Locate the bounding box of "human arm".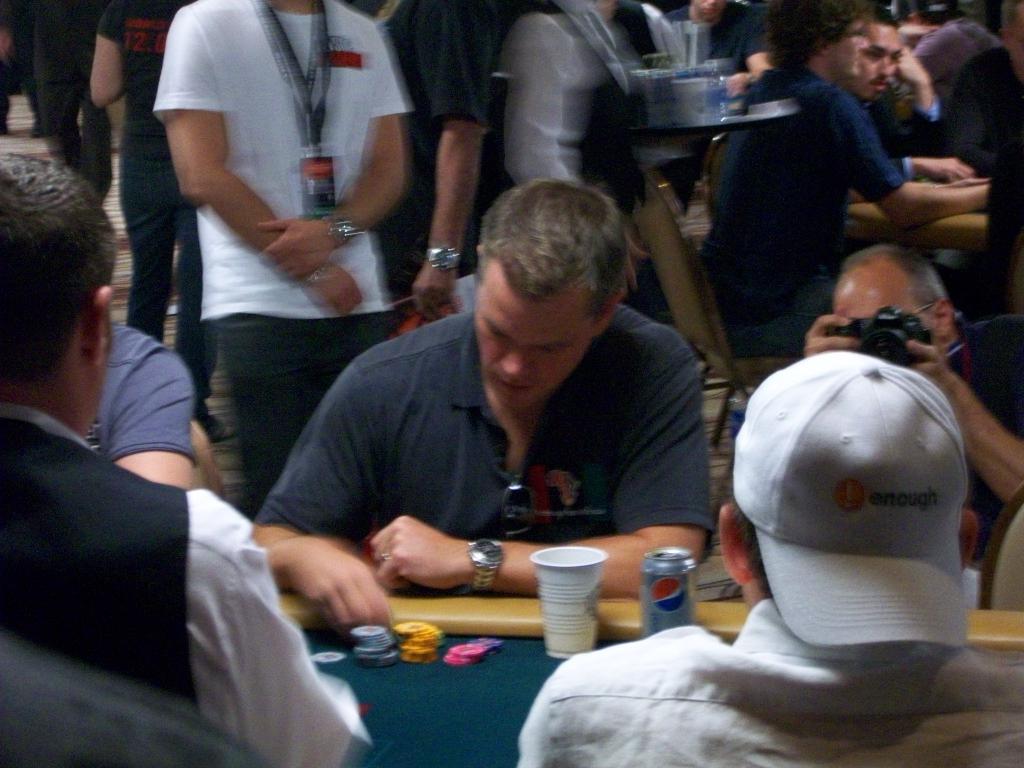
Bounding box: BBox(499, 12, 653, 300).
